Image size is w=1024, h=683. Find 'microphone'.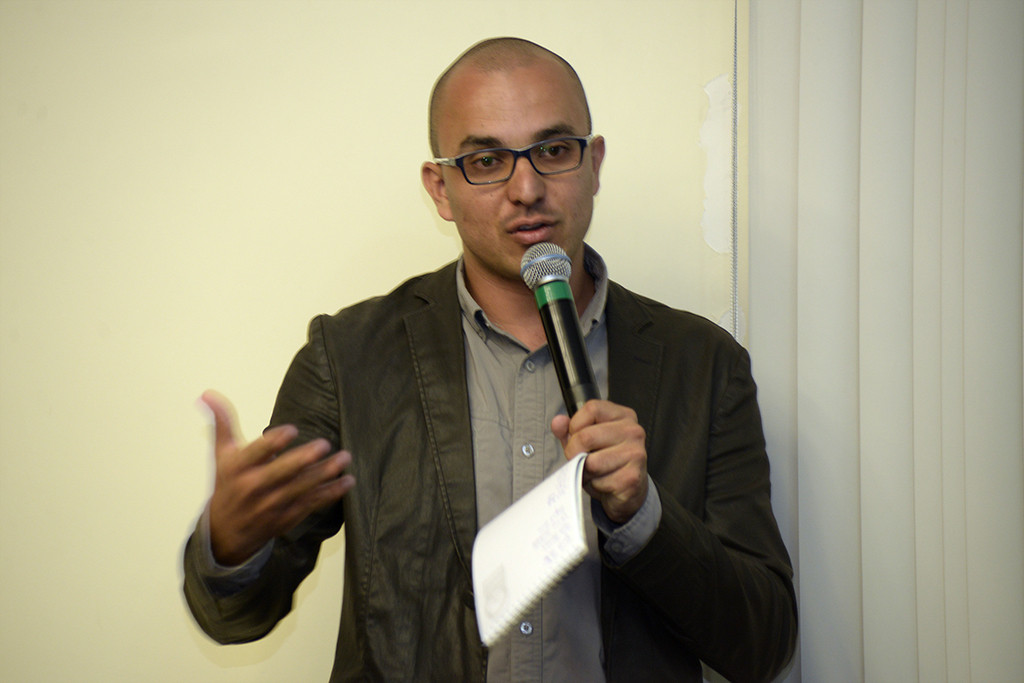
detection(507, 250, 637, 503).
